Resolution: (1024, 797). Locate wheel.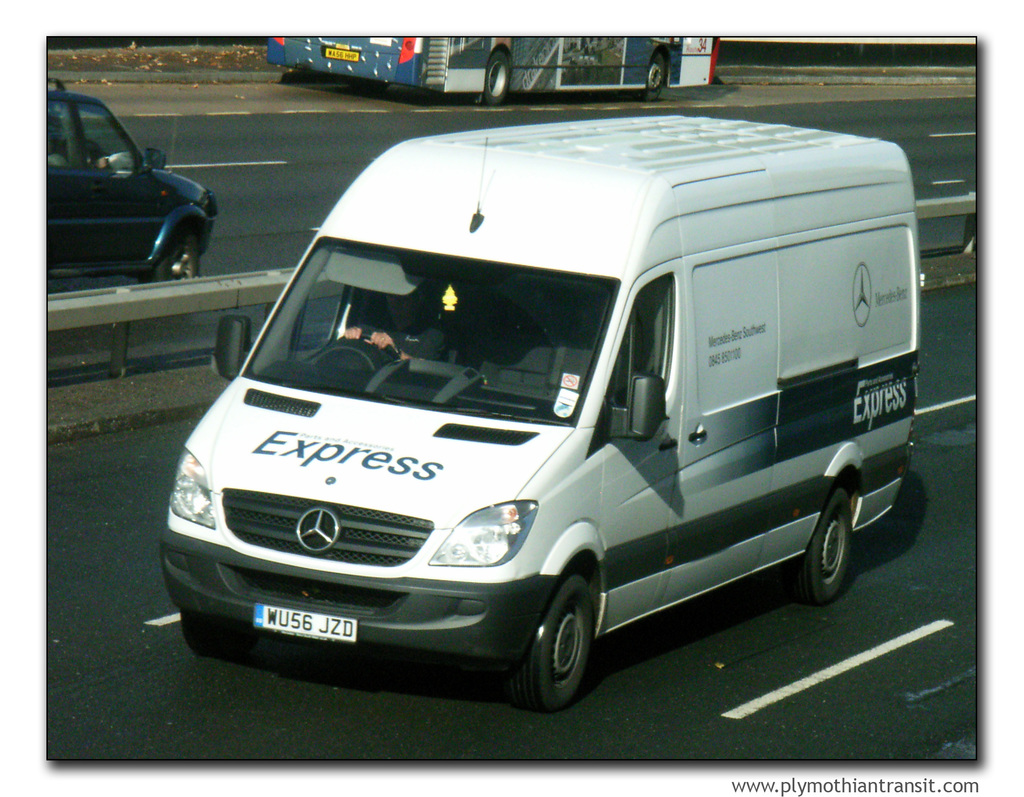
pyautogui.locateOnScreen(484, 46, 508, 104).
